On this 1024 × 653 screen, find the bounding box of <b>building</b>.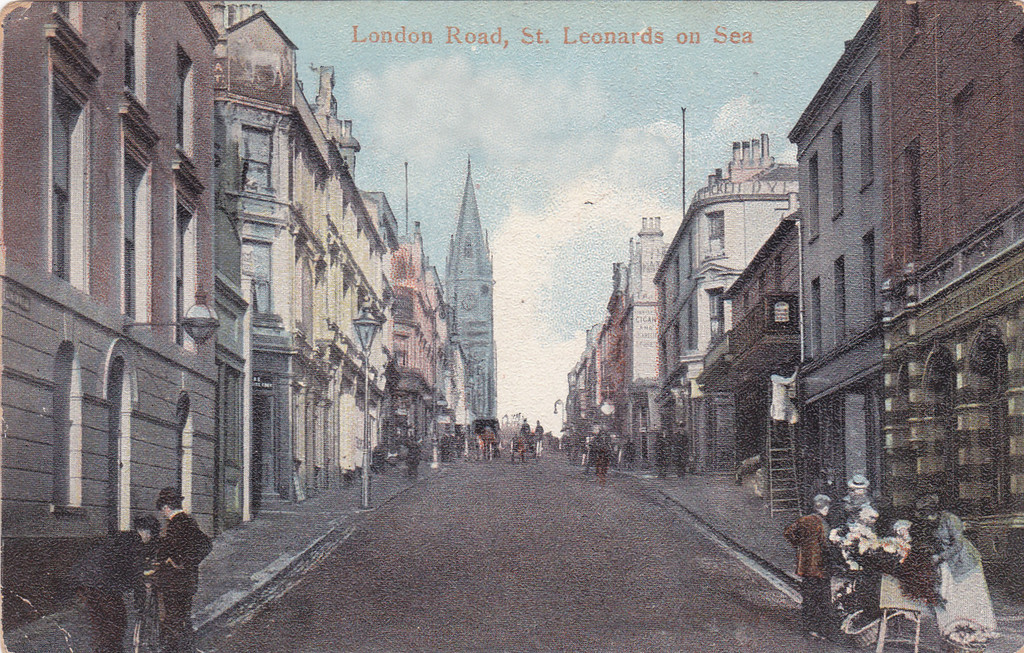
Bounding box: (884, 0, 1023, 601).
